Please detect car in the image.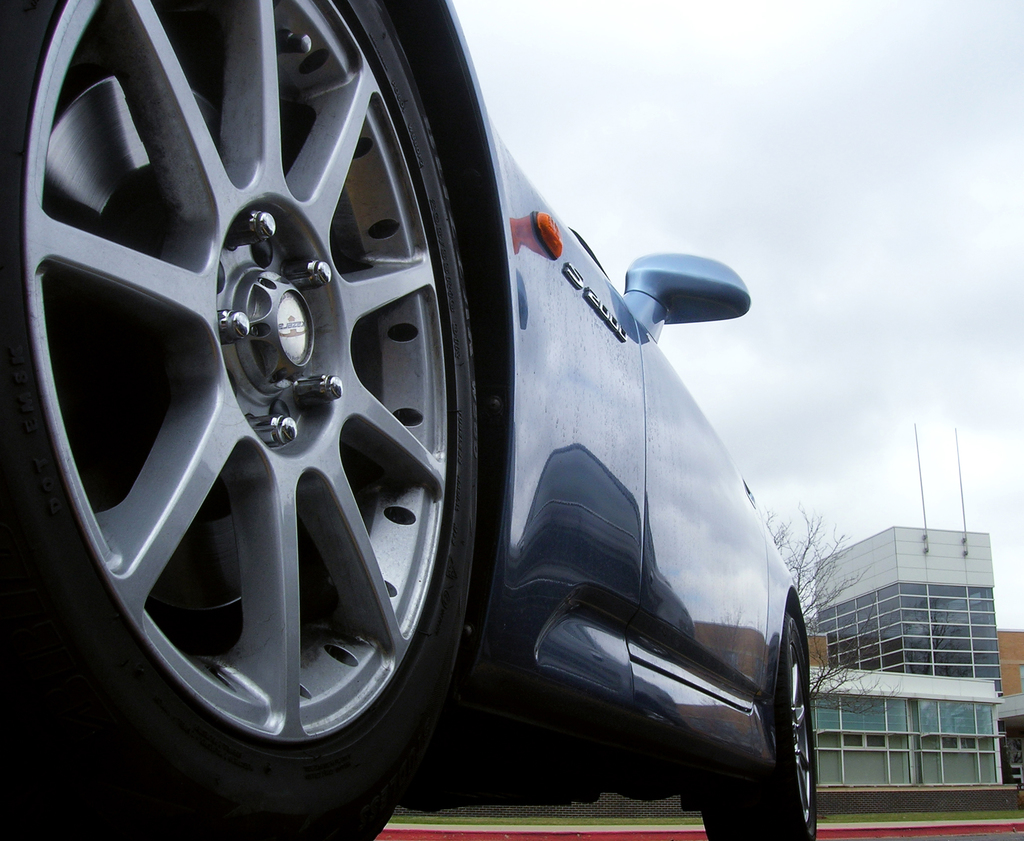
(0,2,820,840).
